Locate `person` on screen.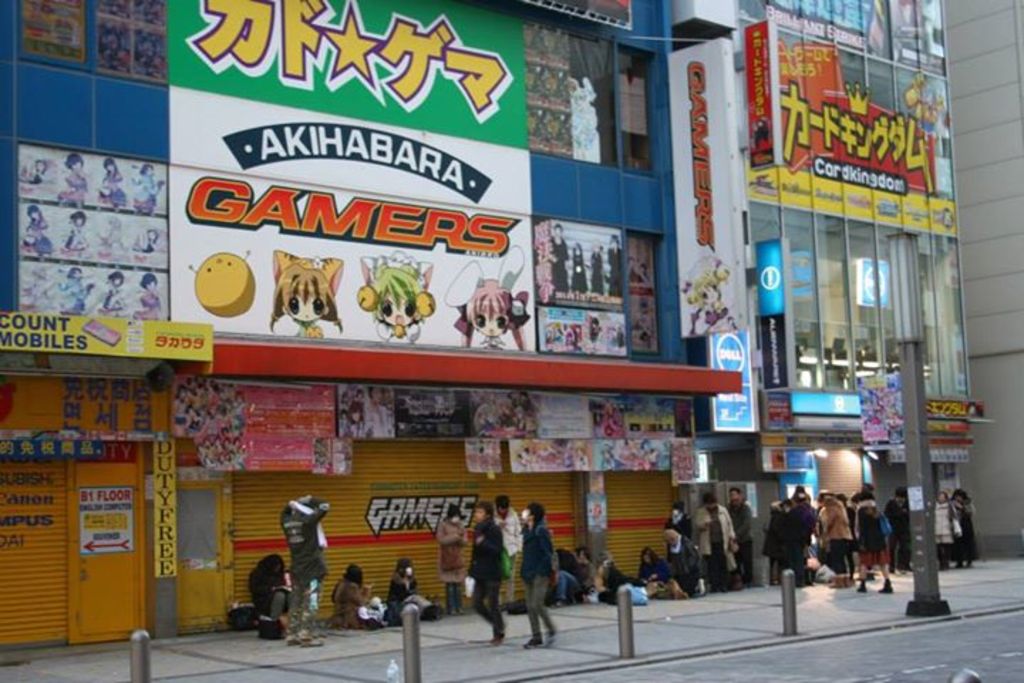
On screen at (390, 552, 445, 618).
